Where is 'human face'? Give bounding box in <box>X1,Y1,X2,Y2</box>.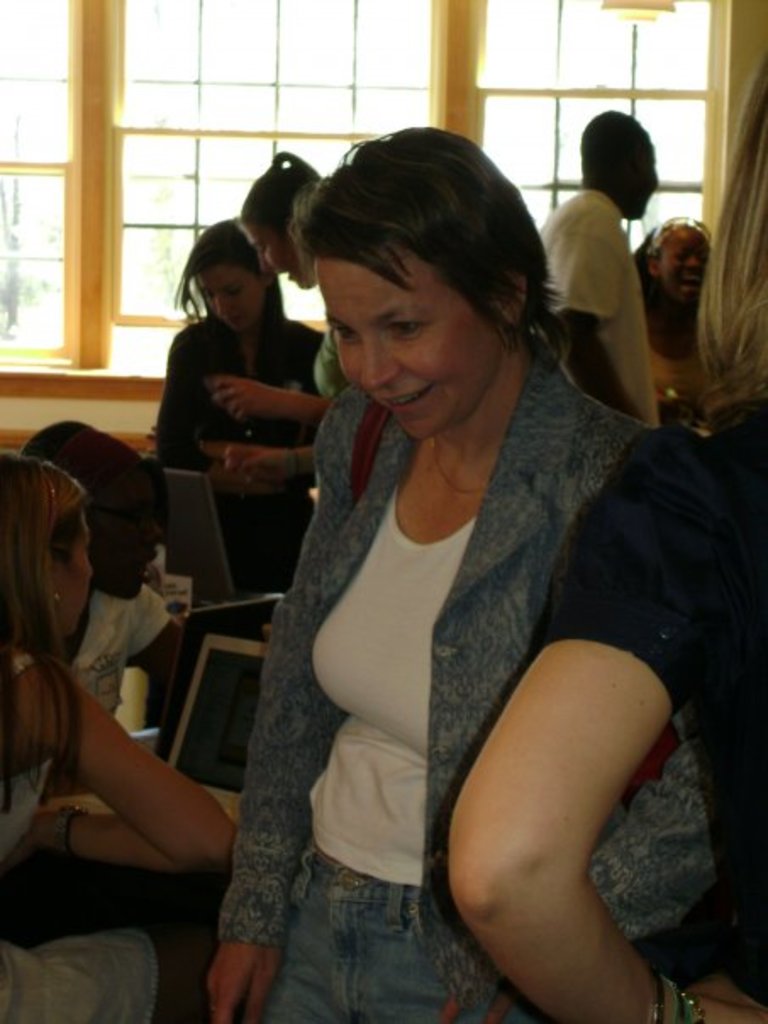
<box>661,224,704,309</box>.
